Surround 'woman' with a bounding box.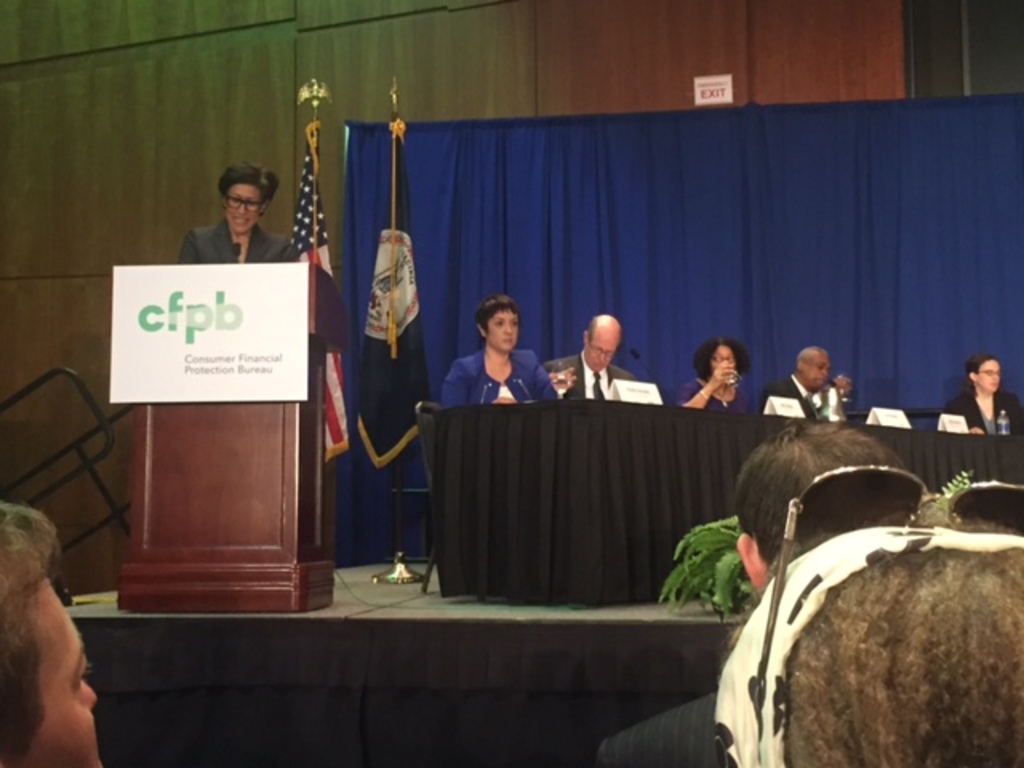
<box>179,160,296,264</box>.
